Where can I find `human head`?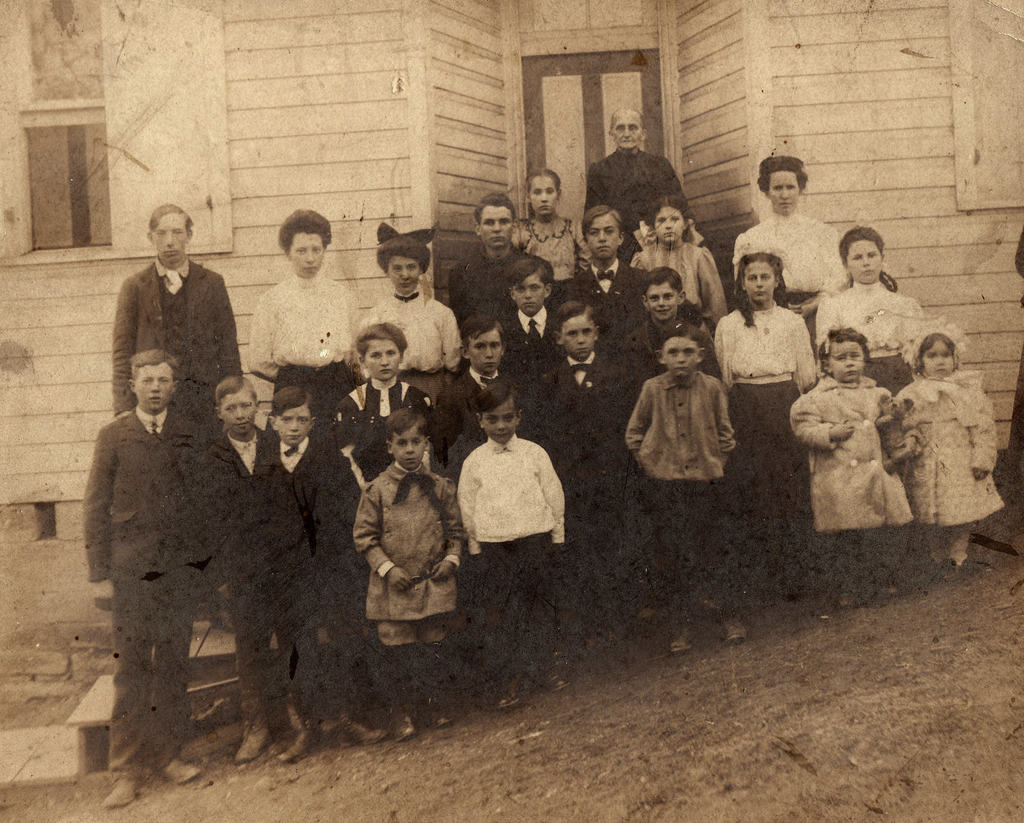
You can find it at box=[611, 106, 644, 151].
